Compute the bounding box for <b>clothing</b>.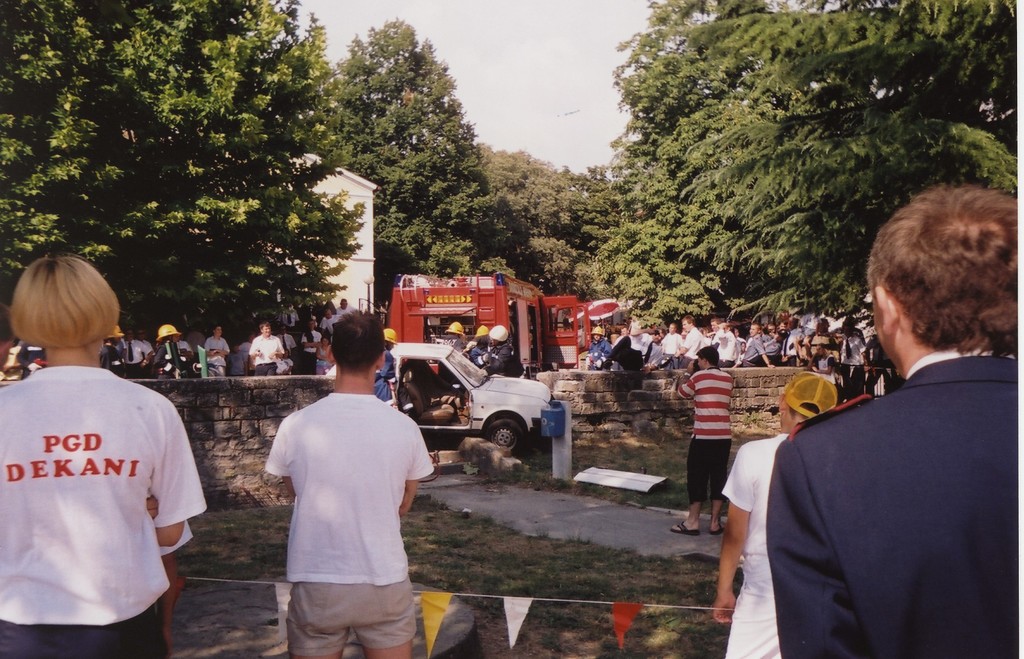
box(298, 324, 322, 377).
